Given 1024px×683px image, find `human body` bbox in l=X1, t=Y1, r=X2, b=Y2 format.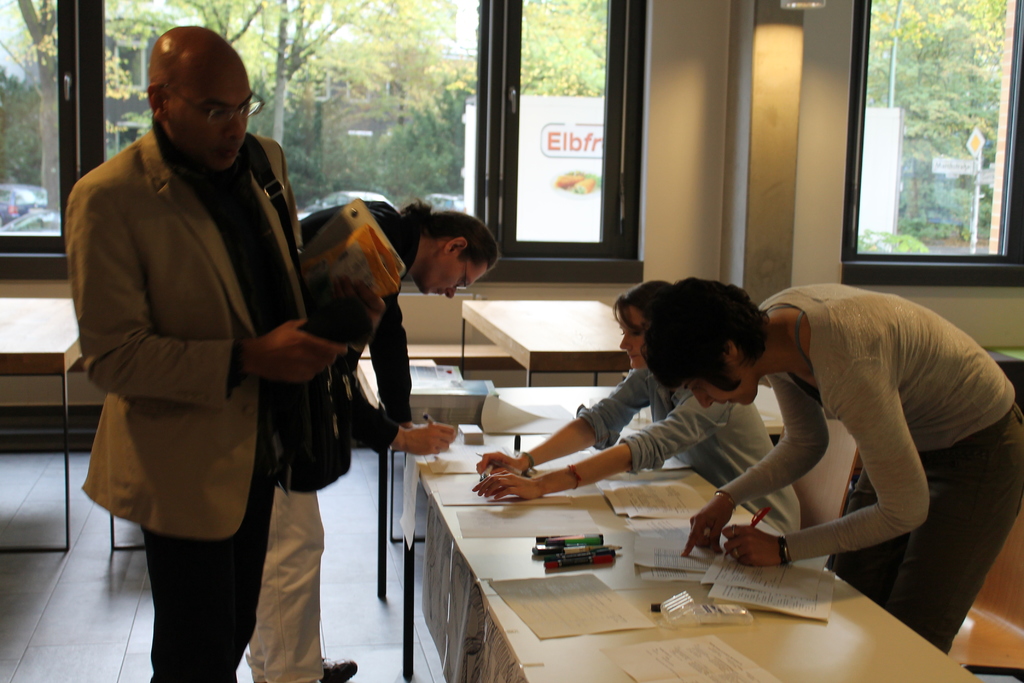
l=59, t=0, r=324, b=682.
